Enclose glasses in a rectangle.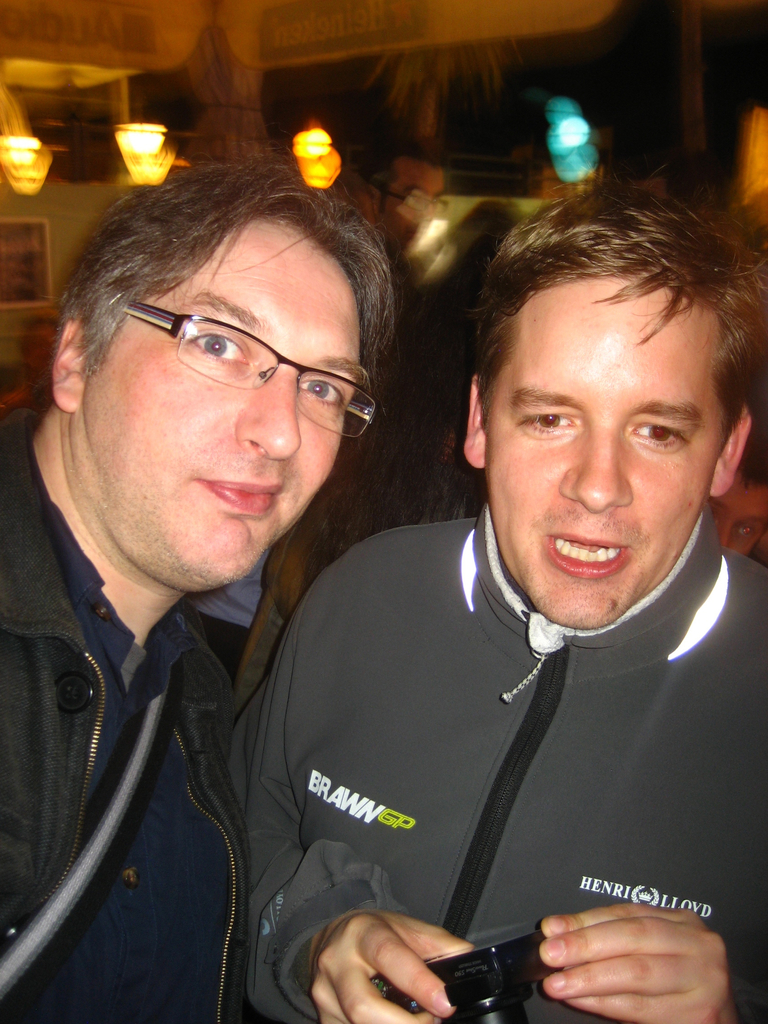
(x1=103, y1=301, x2=378, y2=408).
